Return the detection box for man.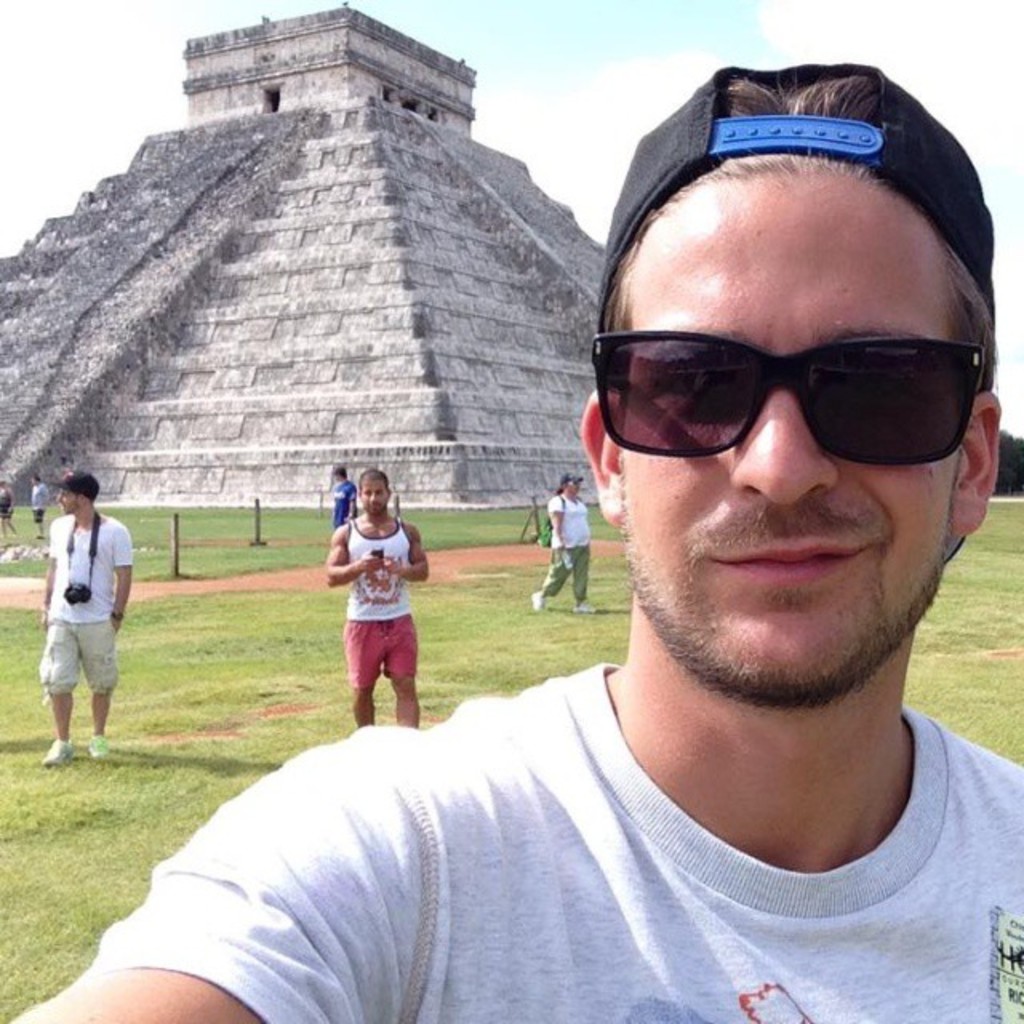
{"left": 320, "top": 464, "right": 429, "bottom": 733}.
